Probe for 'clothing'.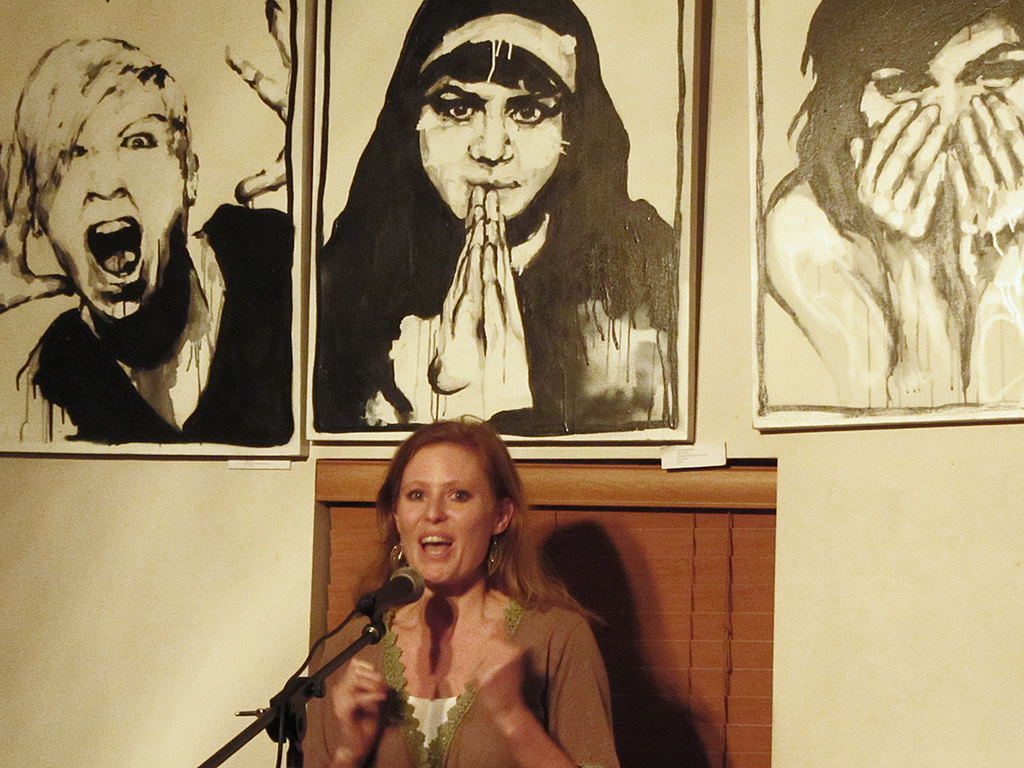
Probe result: (9,198,297,443).
